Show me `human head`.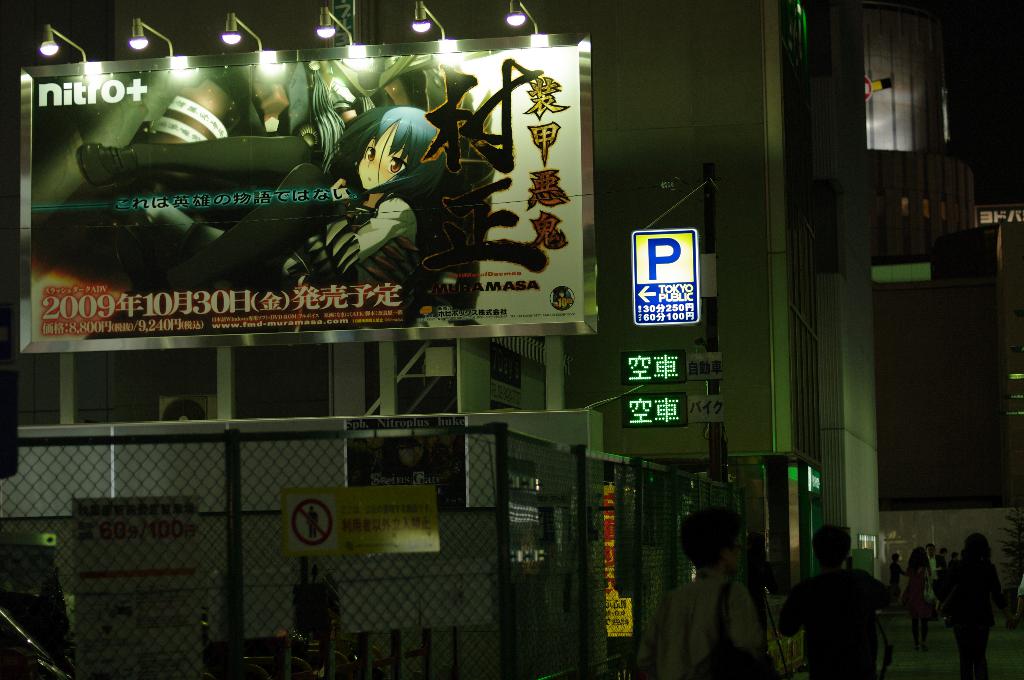
`human head` is here: detection(908, 547, 928, 565).
